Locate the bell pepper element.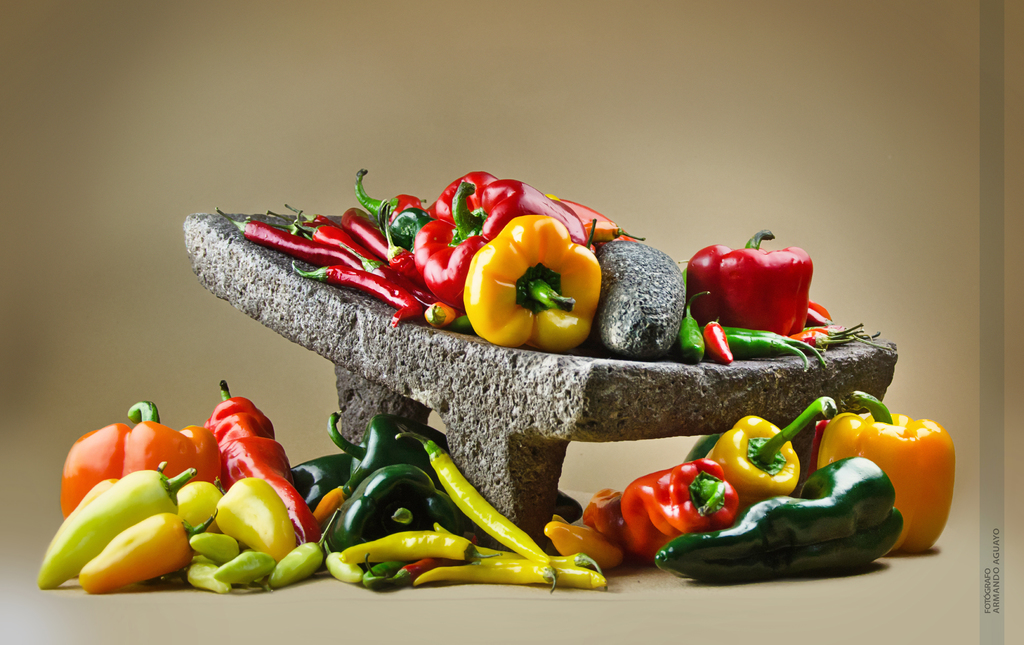
Element bbox: 413, 170, 586, 313.
